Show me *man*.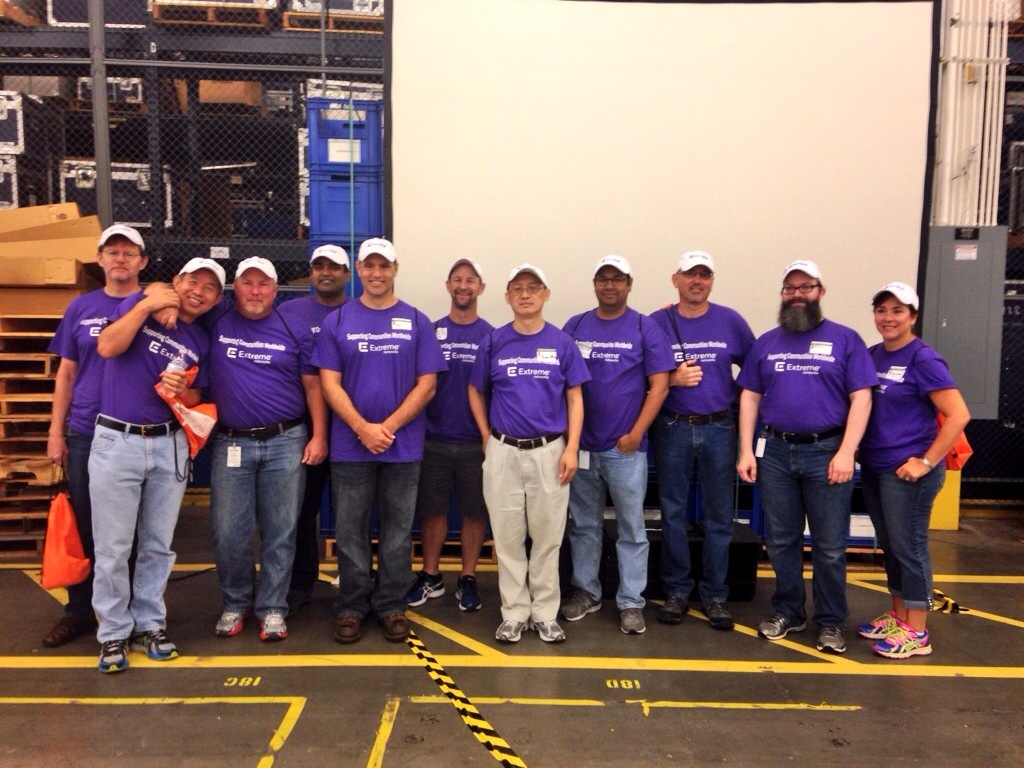
*man* is here: x1=630 y1=249 x2=762 y2=630.
